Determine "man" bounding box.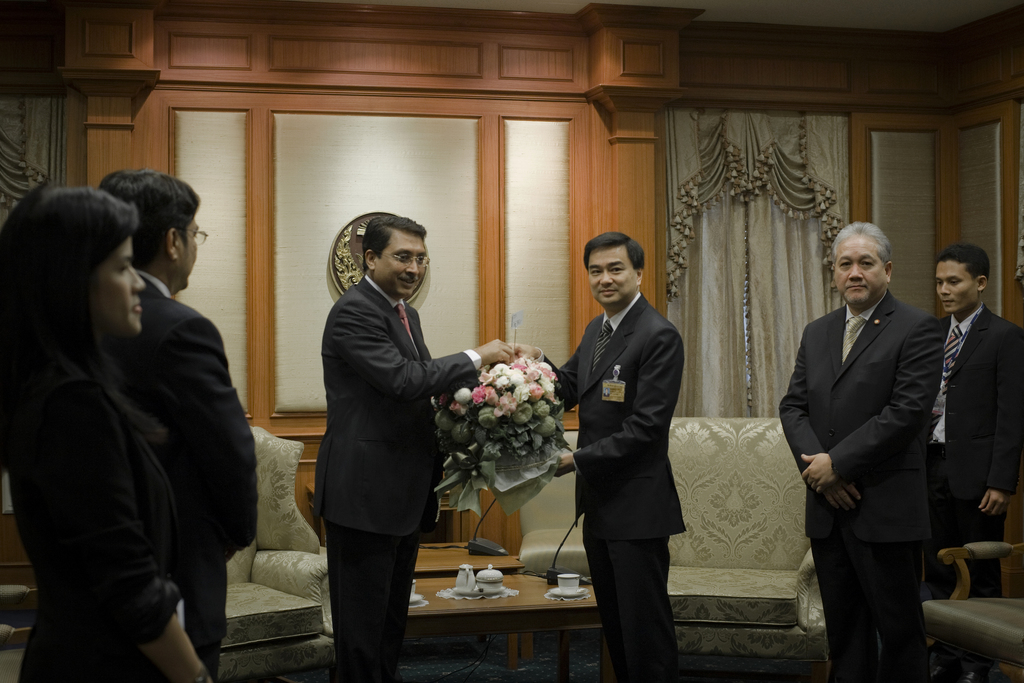
Determined: (934,238,1023,609).
